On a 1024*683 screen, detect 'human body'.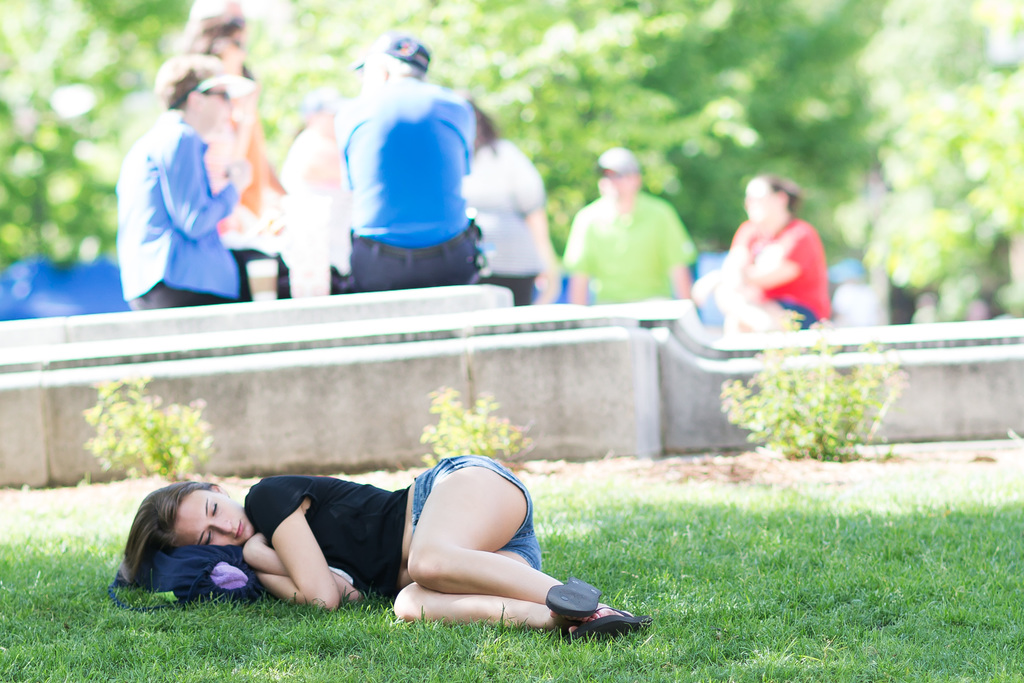
{"x1": 461, "y1": 109, "x2": 548, "y2": 319}.
